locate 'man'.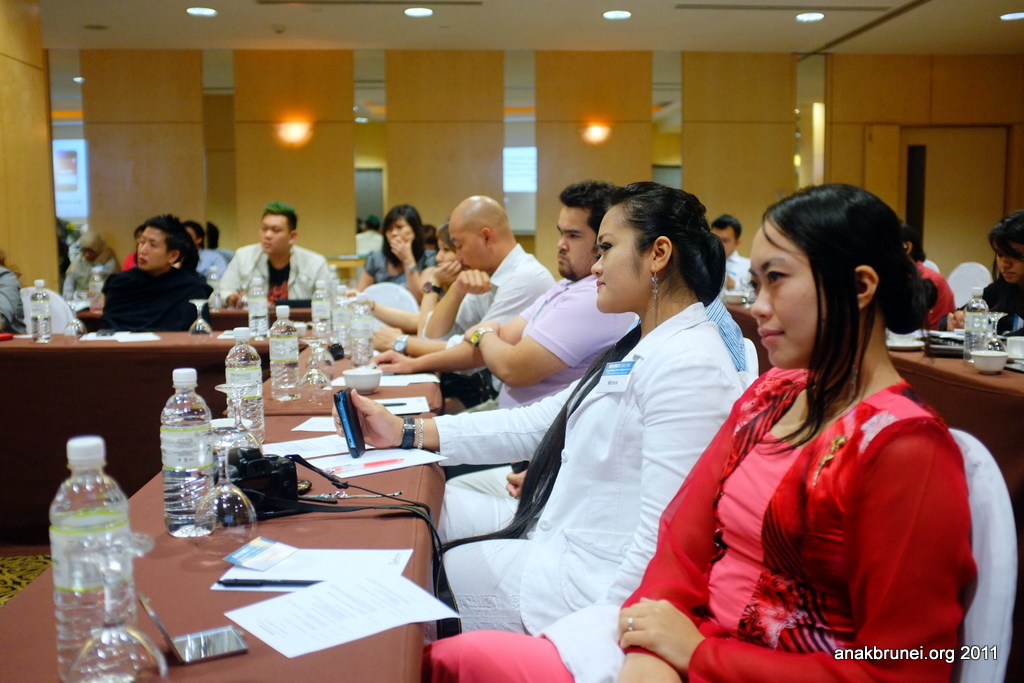
Bounding box: 707, 215, 750, 296.
